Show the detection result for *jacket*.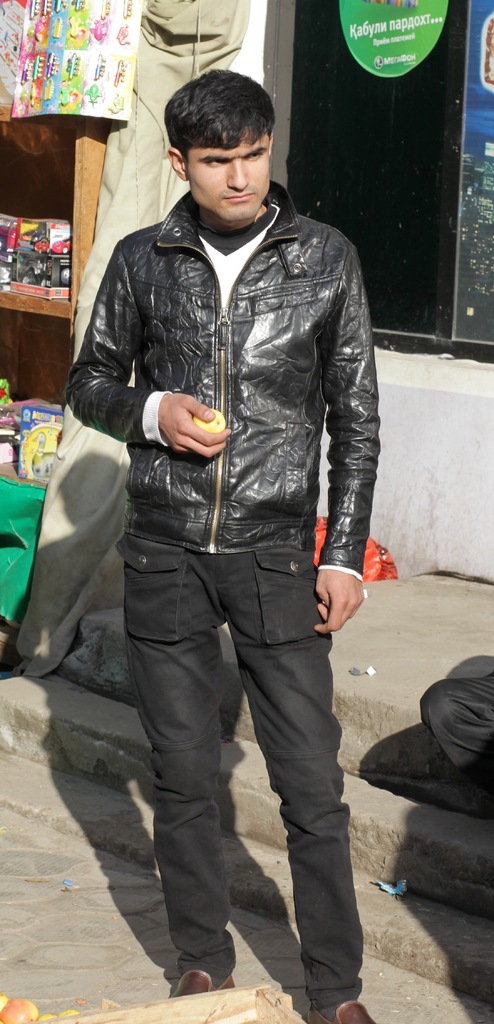
[58,118,377,604].
